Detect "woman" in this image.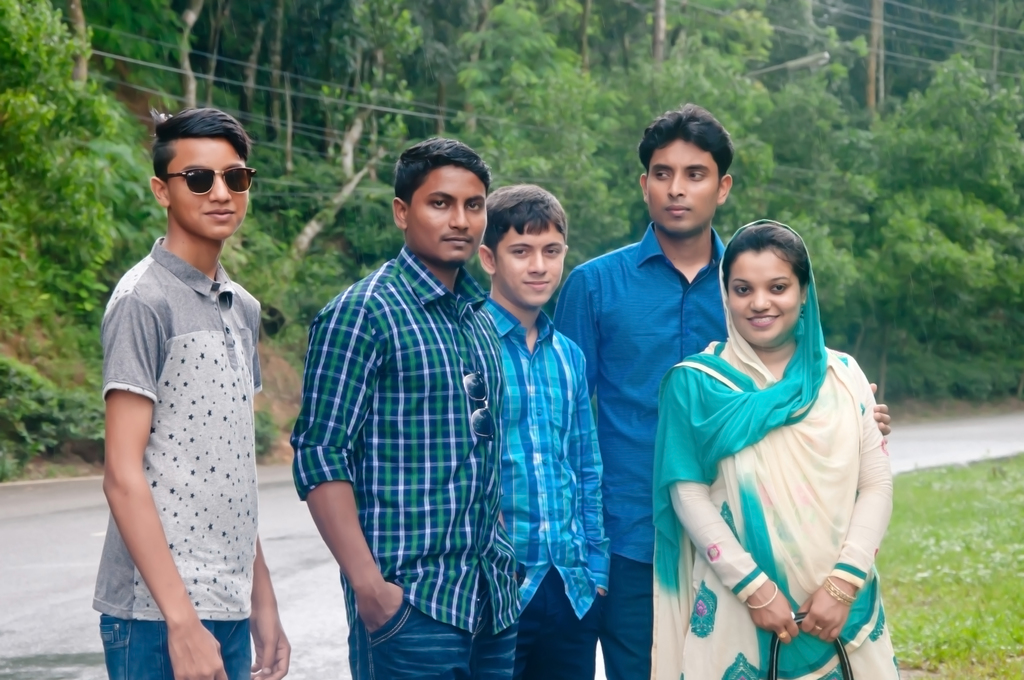
Detection: <box>643,178,910,668</box>.
